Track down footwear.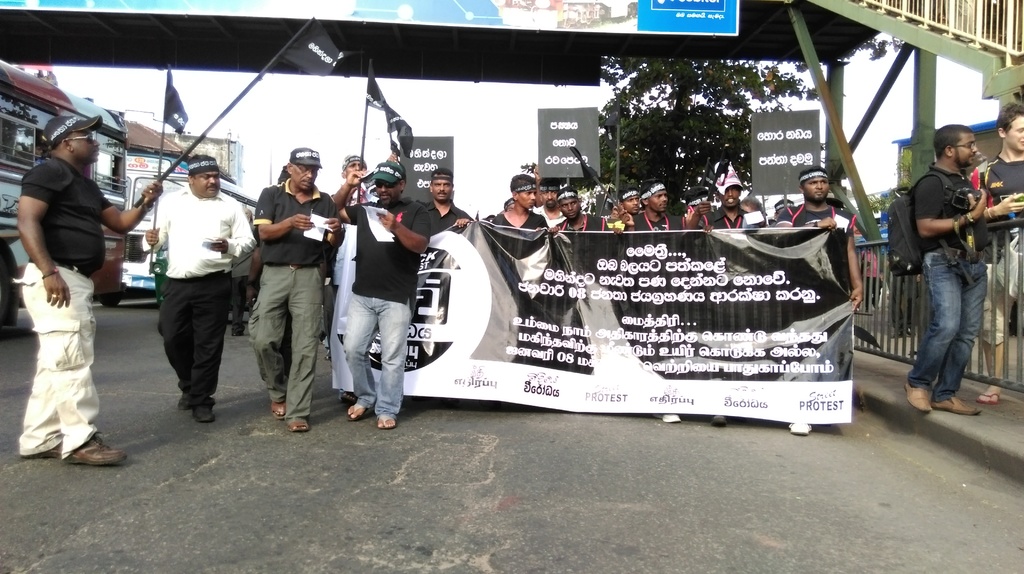
Tracked to bbox=[34, 441, 61, 461].
